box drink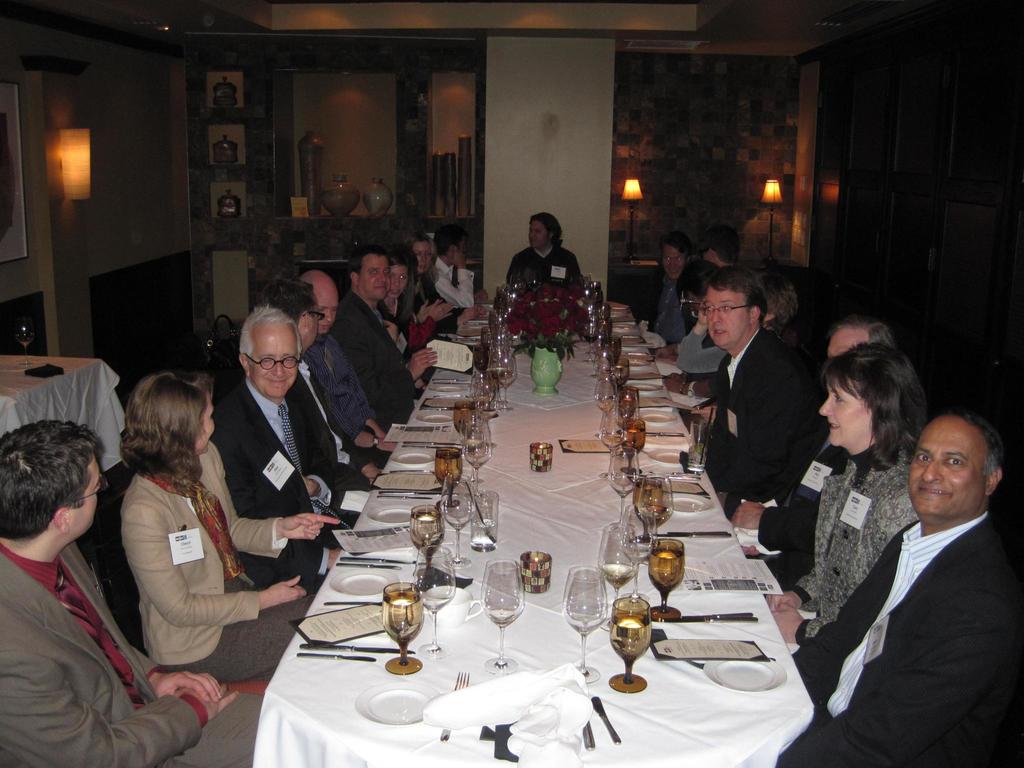
locate(618, 396, 635, 415)
